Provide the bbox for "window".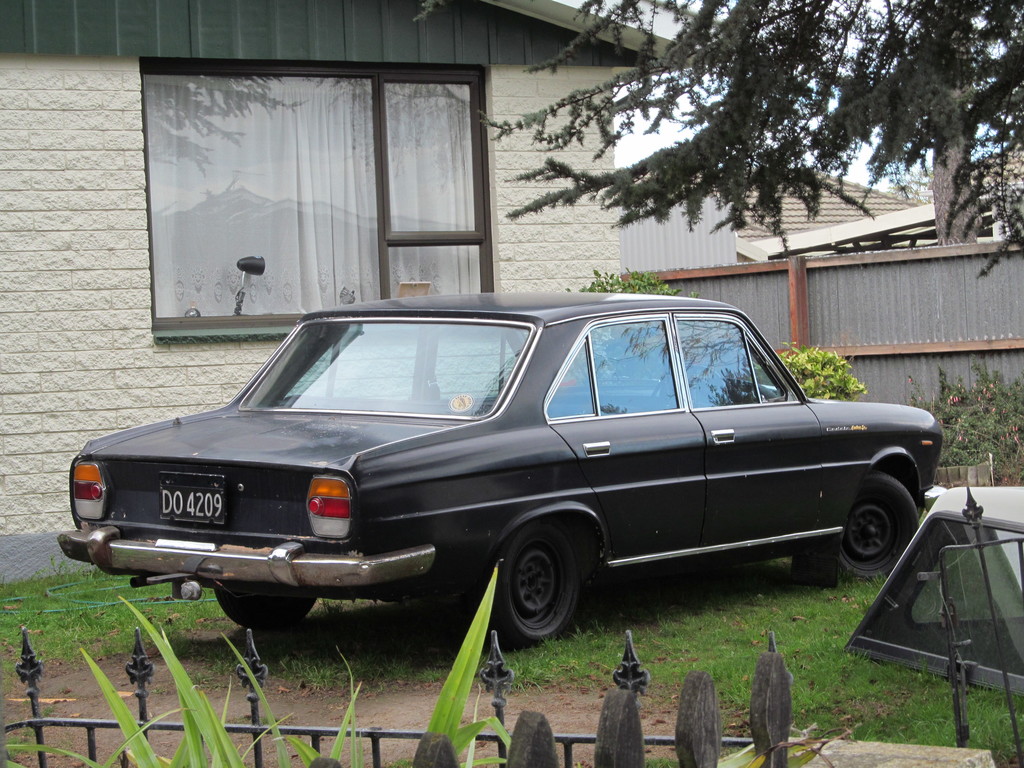
(143,53,494,329).
